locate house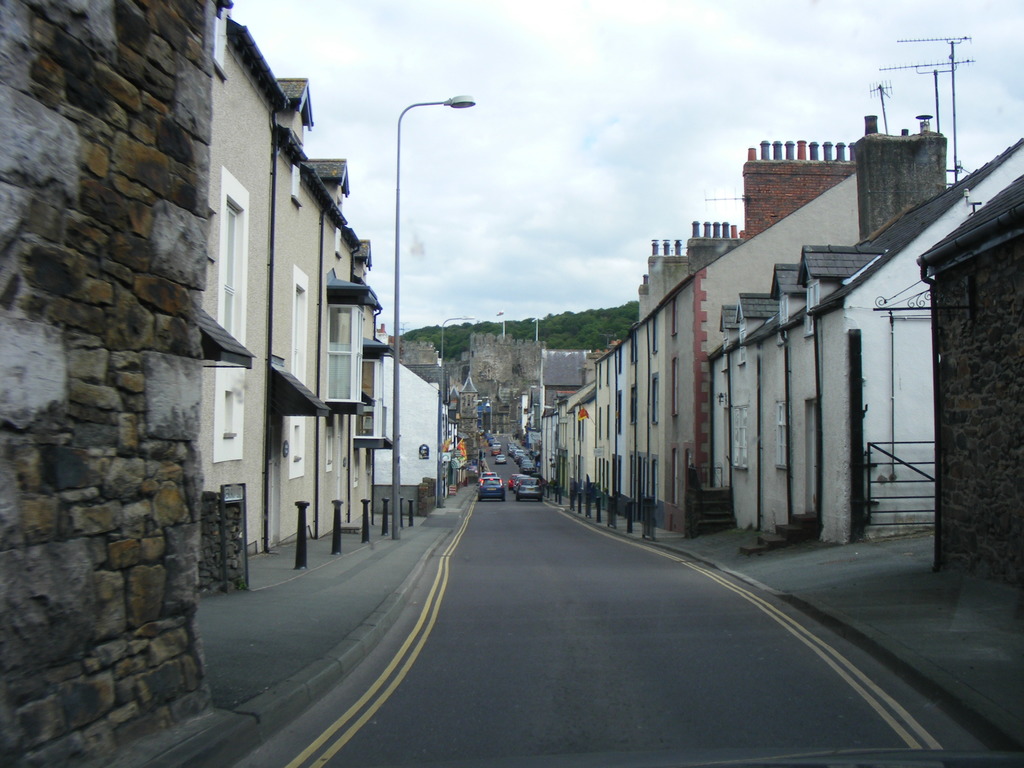
{"x1": 532, "y1": 365, "x2": 554, "y2": 491}
